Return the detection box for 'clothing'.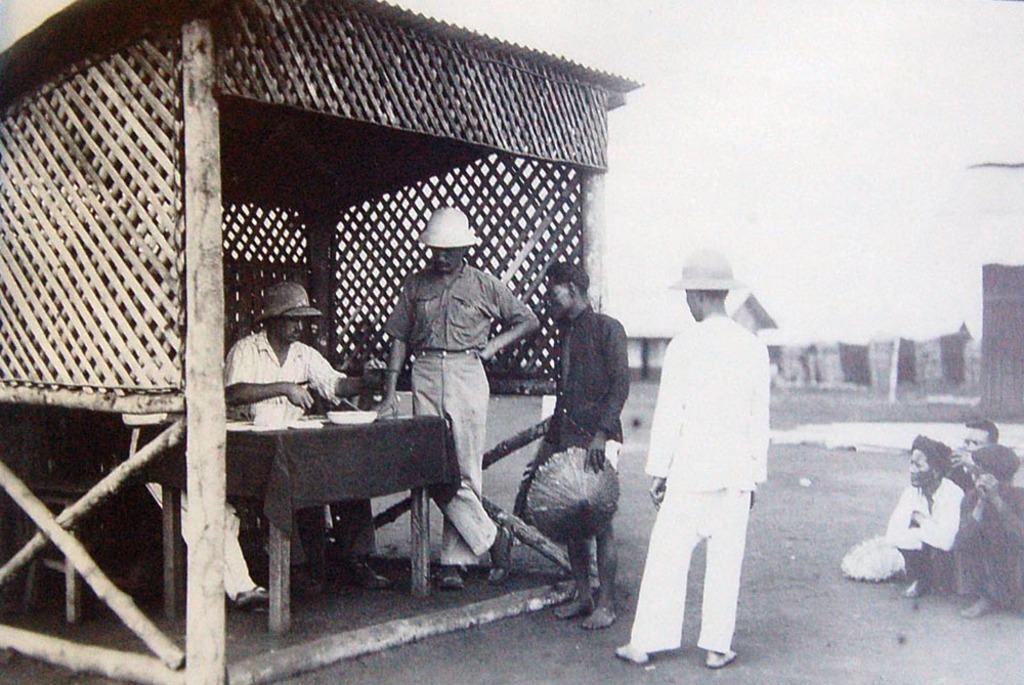
<bbox>885, 476, 965, 589</bbox>.
